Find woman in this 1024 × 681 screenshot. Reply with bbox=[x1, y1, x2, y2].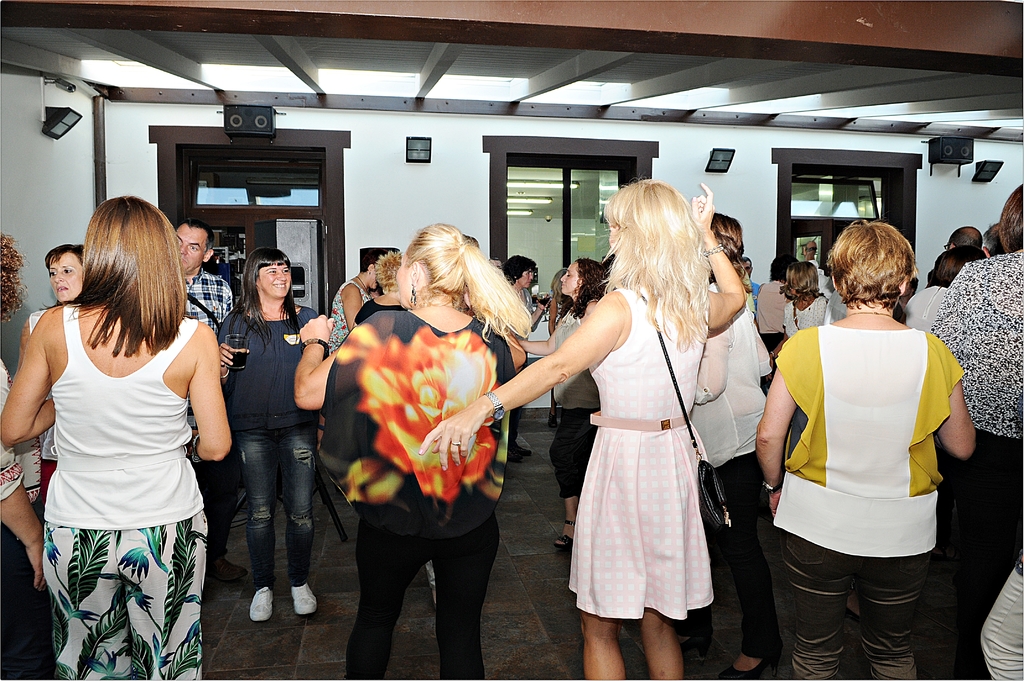
bbox=[762, 259, 836, 381].
